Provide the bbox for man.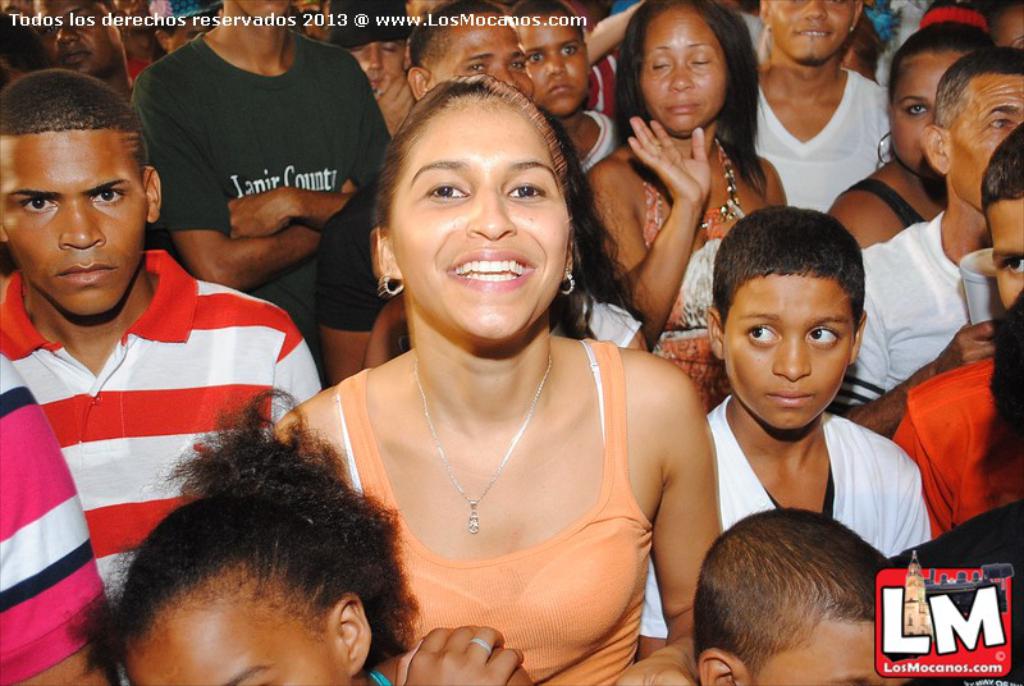
BBox(138, 0, 387, 312).
